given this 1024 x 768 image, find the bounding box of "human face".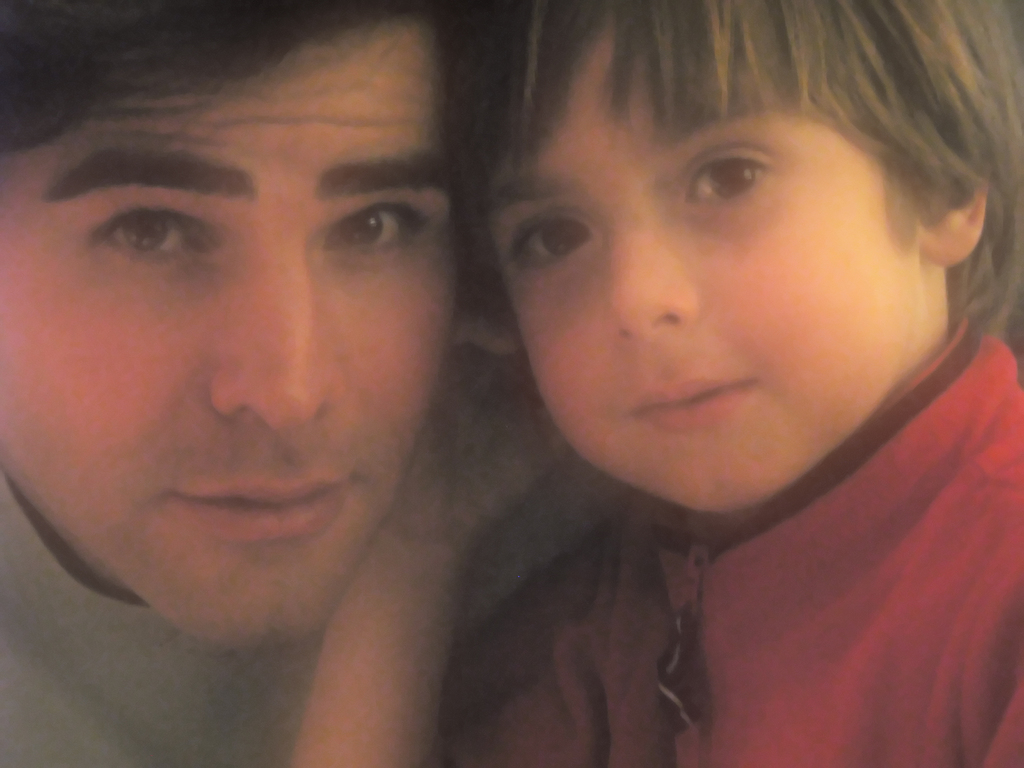
locate(0, 28, 468, 647).
